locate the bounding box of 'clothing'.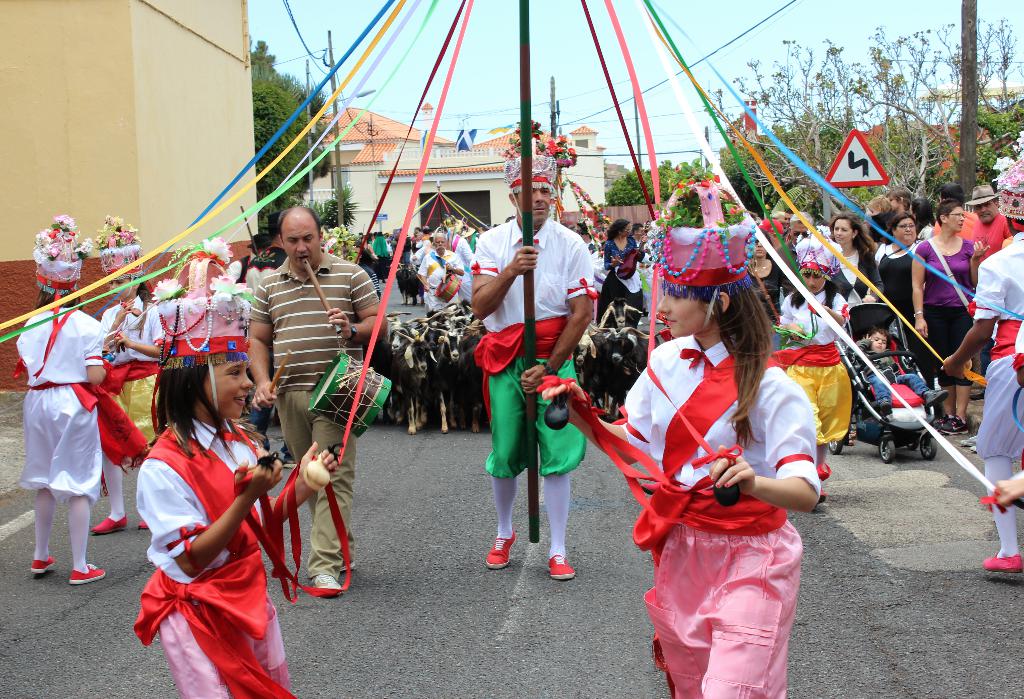
Bounding box: crop(419, 246, 465, 311).
